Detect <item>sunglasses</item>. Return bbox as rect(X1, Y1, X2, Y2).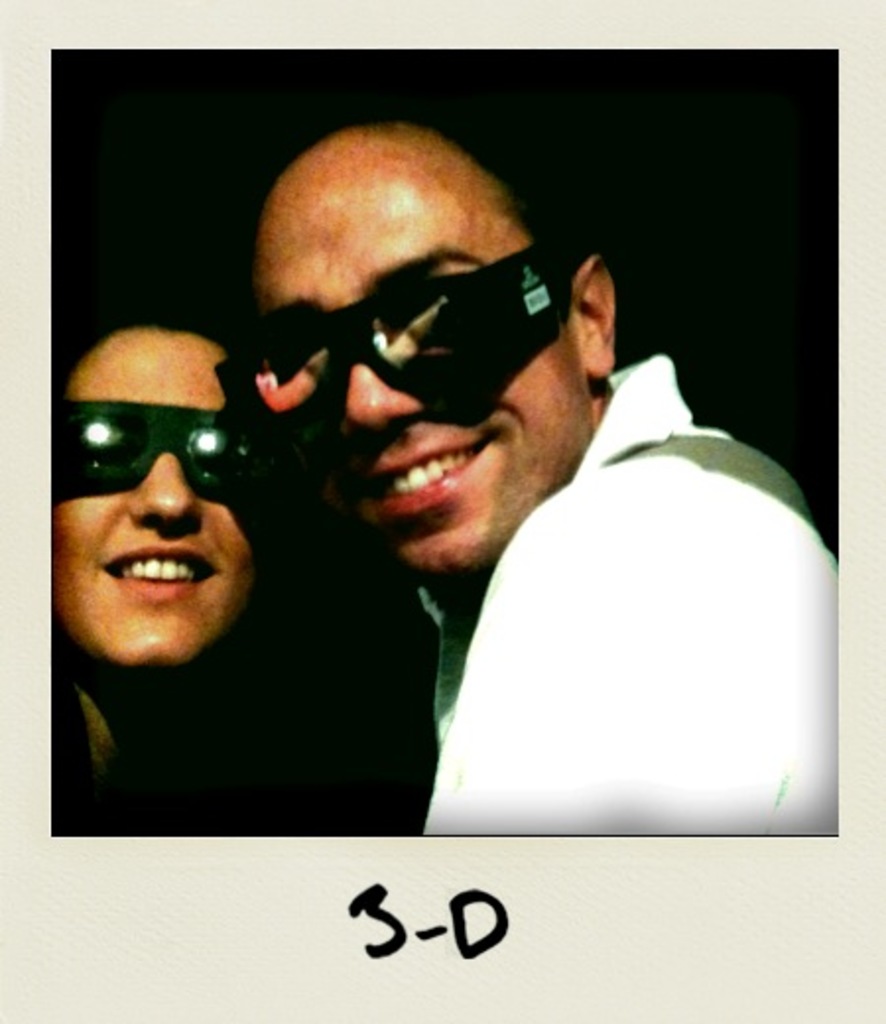
rect(43, 396, 258, 516).
